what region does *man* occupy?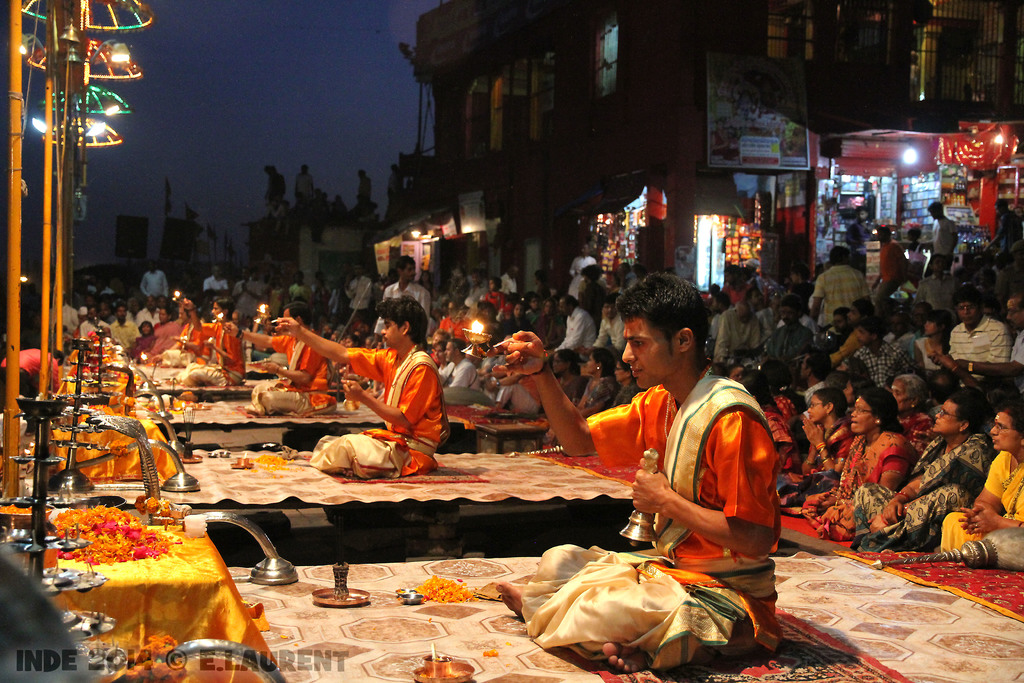
<region>0, 346, 67, 436</region>.
